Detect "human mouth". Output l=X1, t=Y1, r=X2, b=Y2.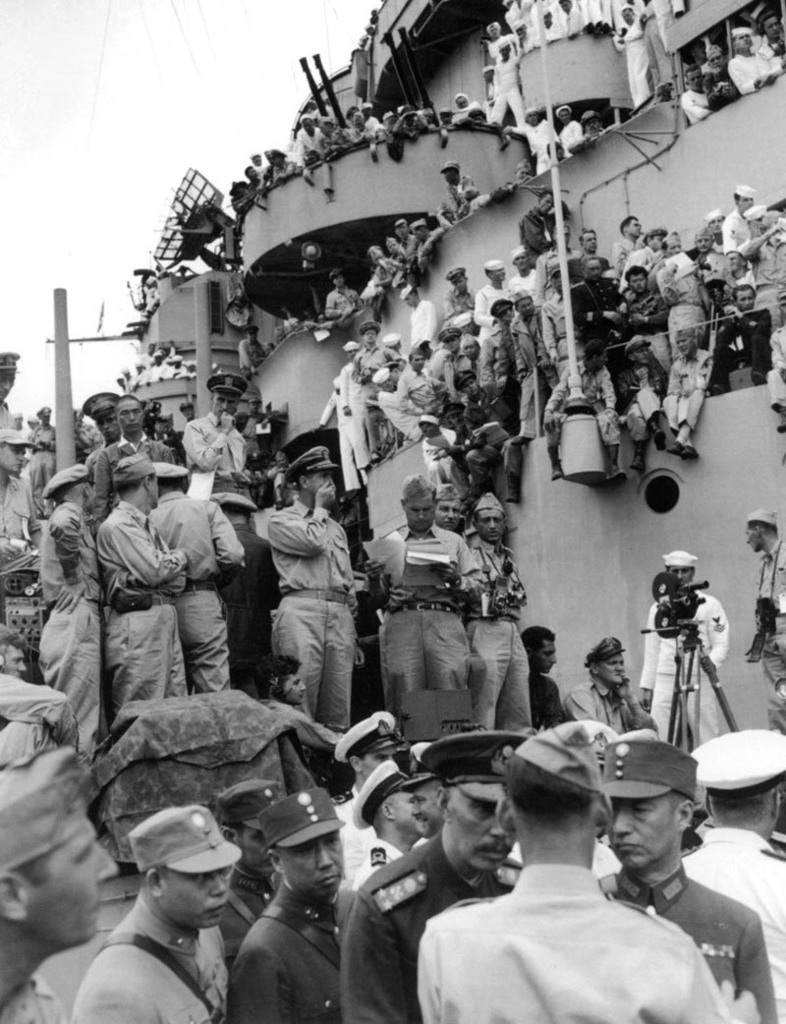
l=318, t=879, r=338, b=886.
